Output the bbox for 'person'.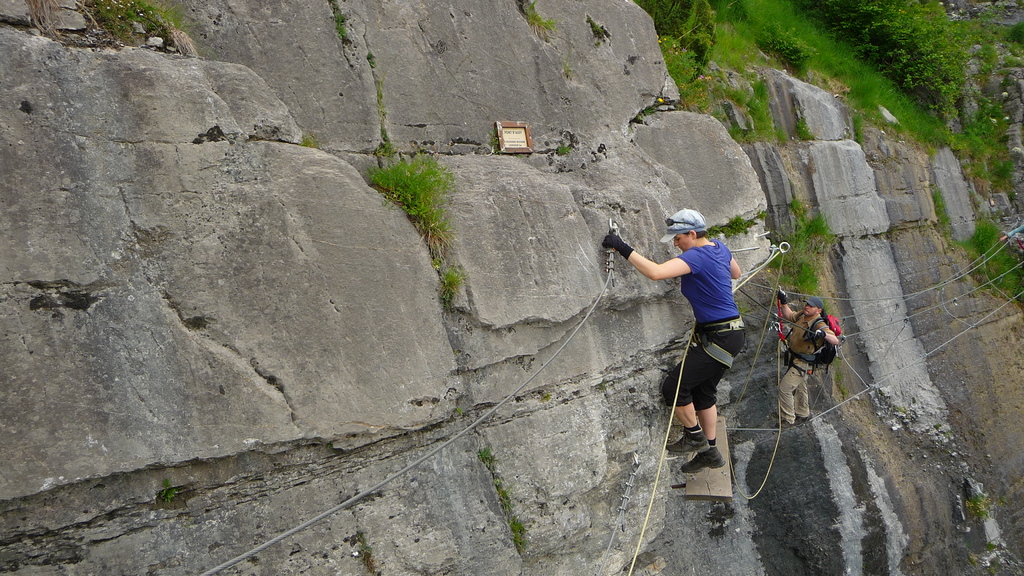
[x1=765, y1=296, x2=847, y2=423].
